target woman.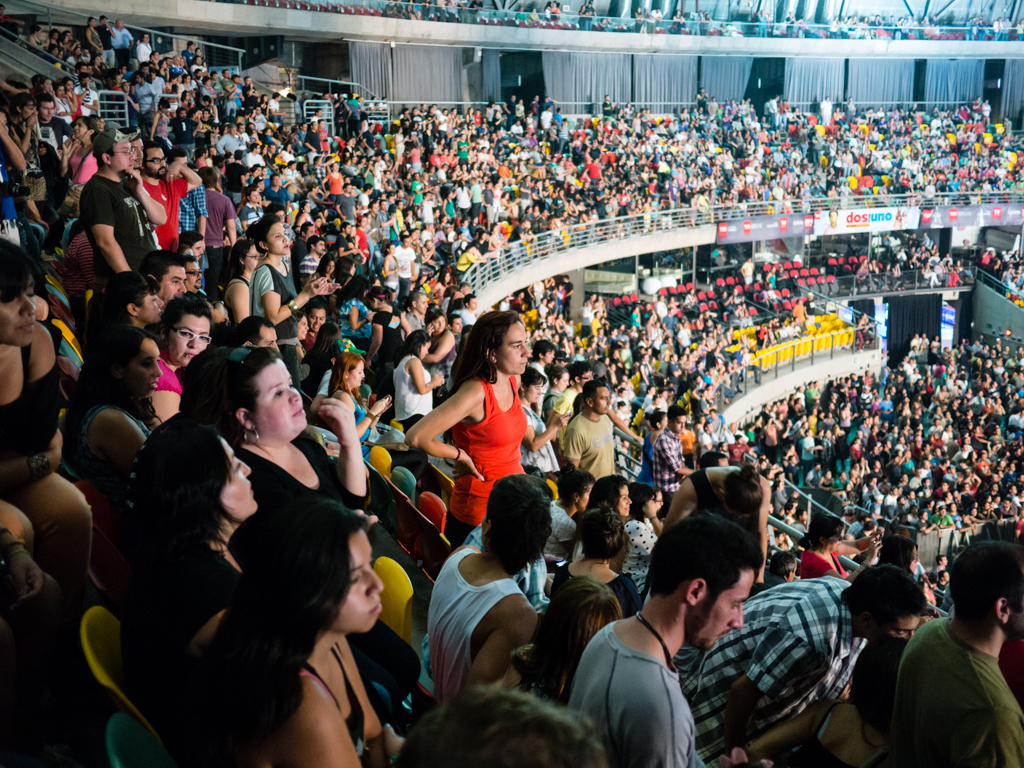
Target region: pyautogui.locateOnScreen(491, 575, 626, 715).
